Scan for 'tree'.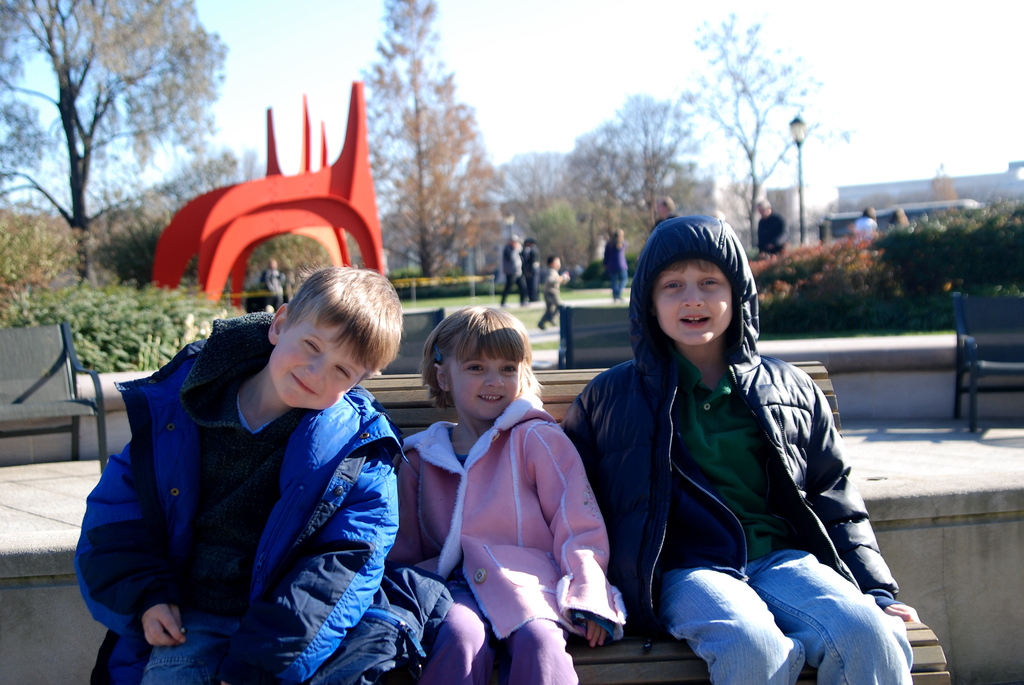
Scan result: (664, 13, 860, 254).
